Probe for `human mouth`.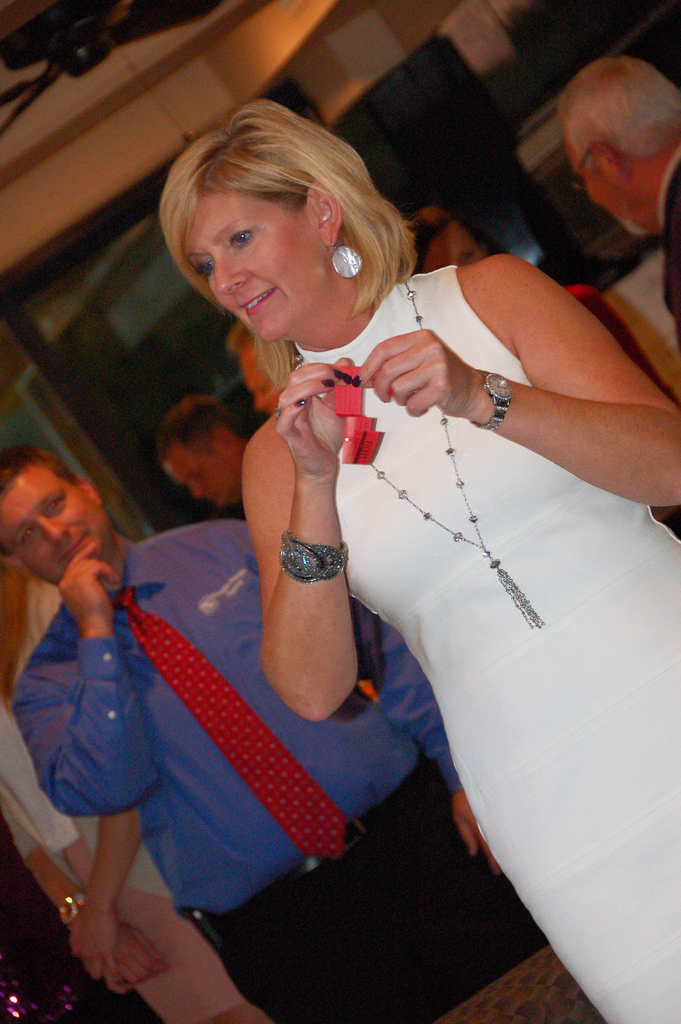
Probe result: {"left": 60, "top": 531, "right": 90, "bottom": 568}.
